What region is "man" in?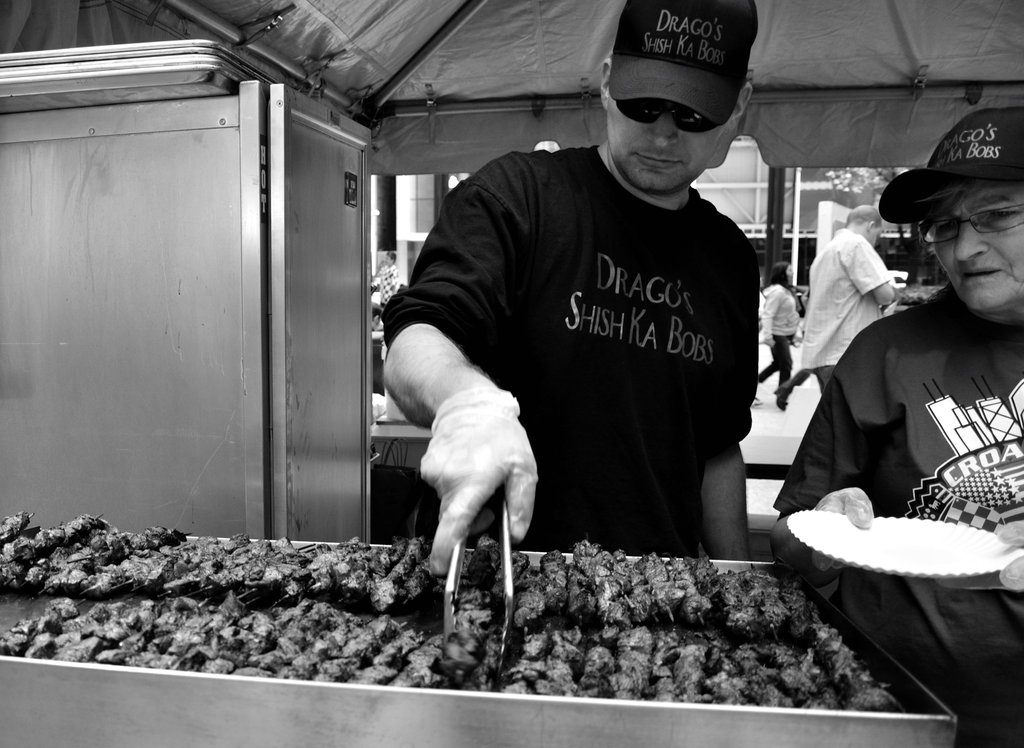
l=376, t=37, r=801, b=621.
